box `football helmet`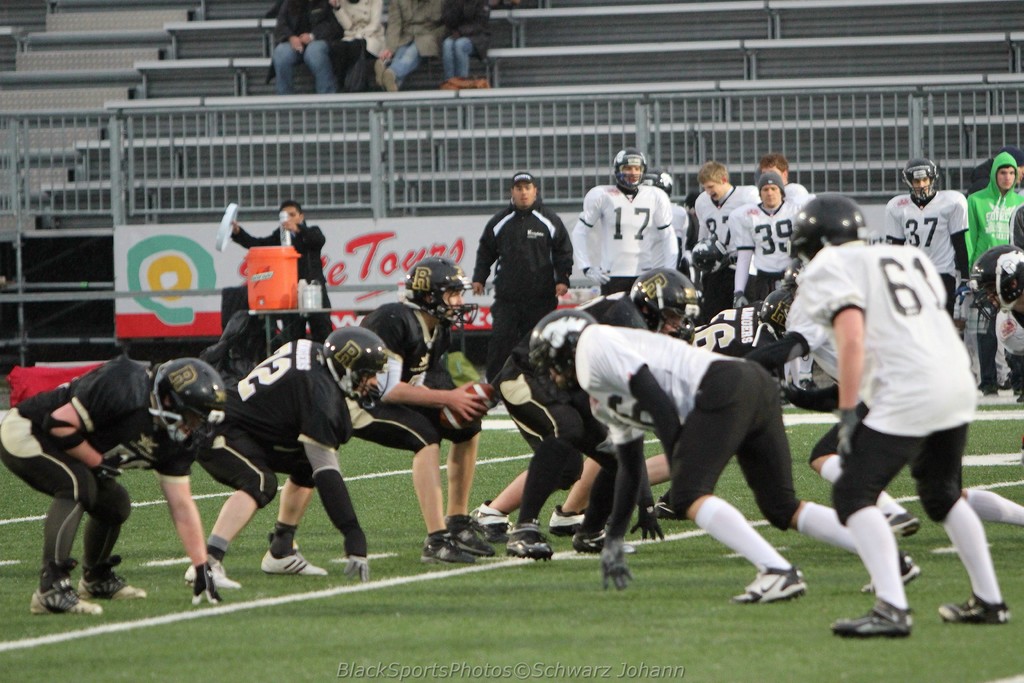
box(761, 290, 797, 332)
